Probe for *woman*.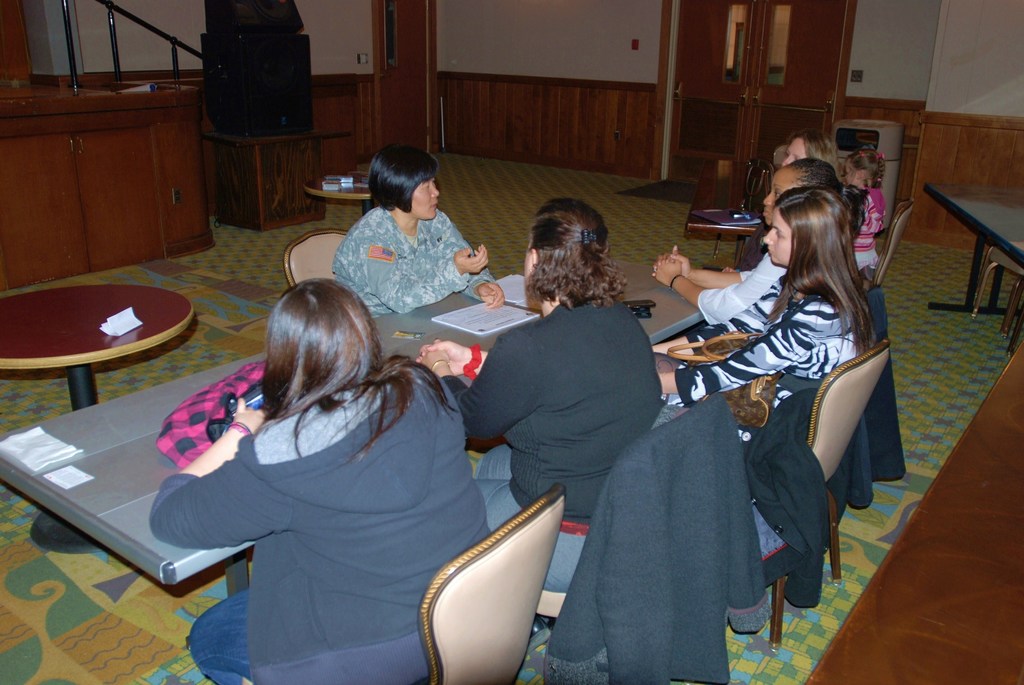
Probe result: <bbox>657, 185, 869, 442</bbox>.
